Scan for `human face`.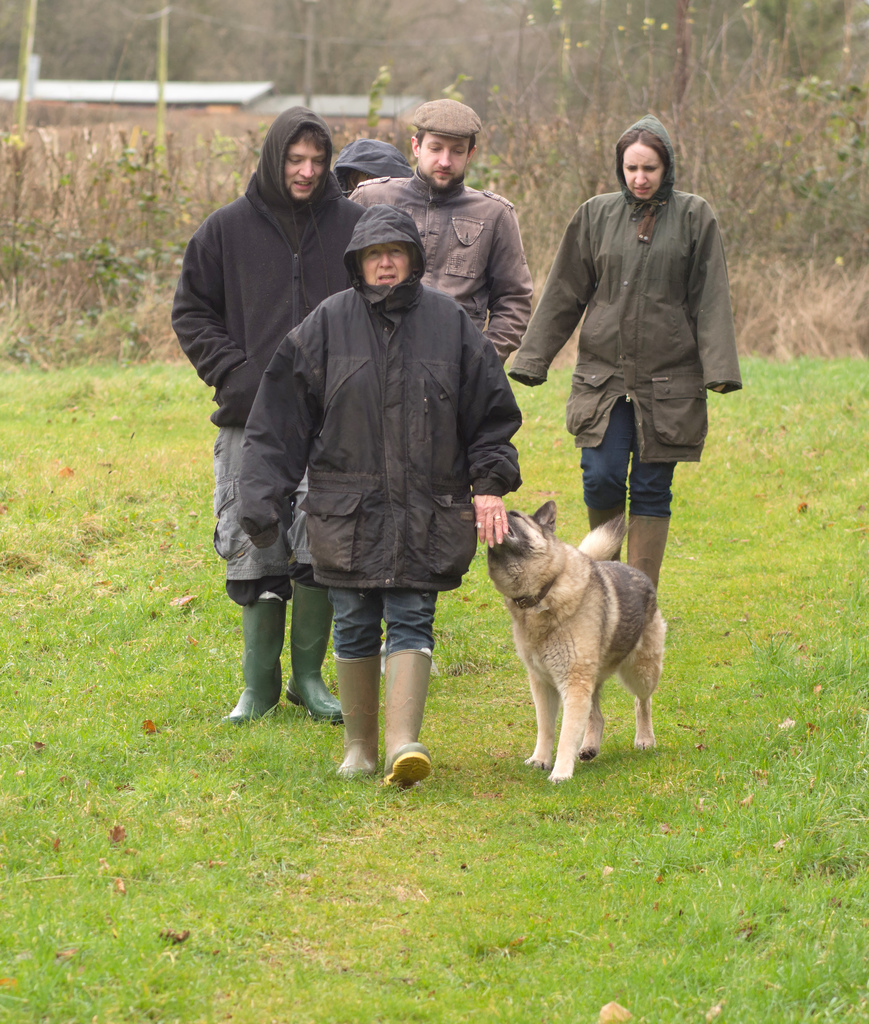
Scan result: [x1=619, y1=142, x2=662, y2=202].
